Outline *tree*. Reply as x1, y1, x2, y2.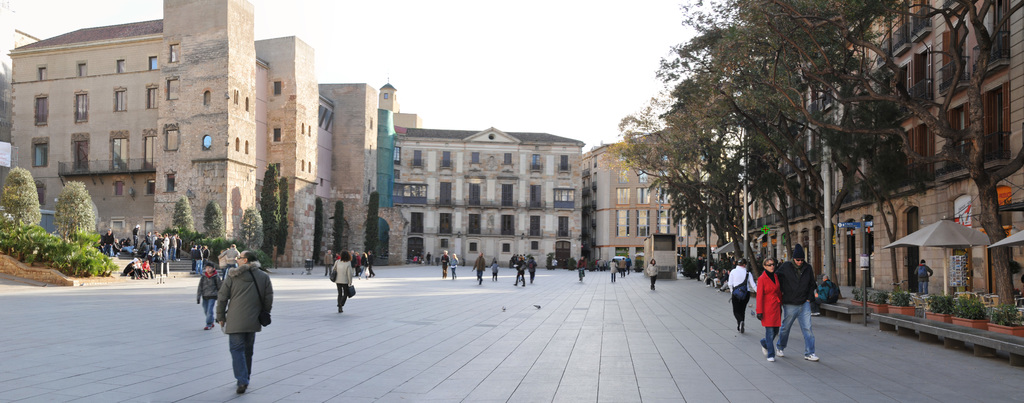
675, 12, 923, 300.
